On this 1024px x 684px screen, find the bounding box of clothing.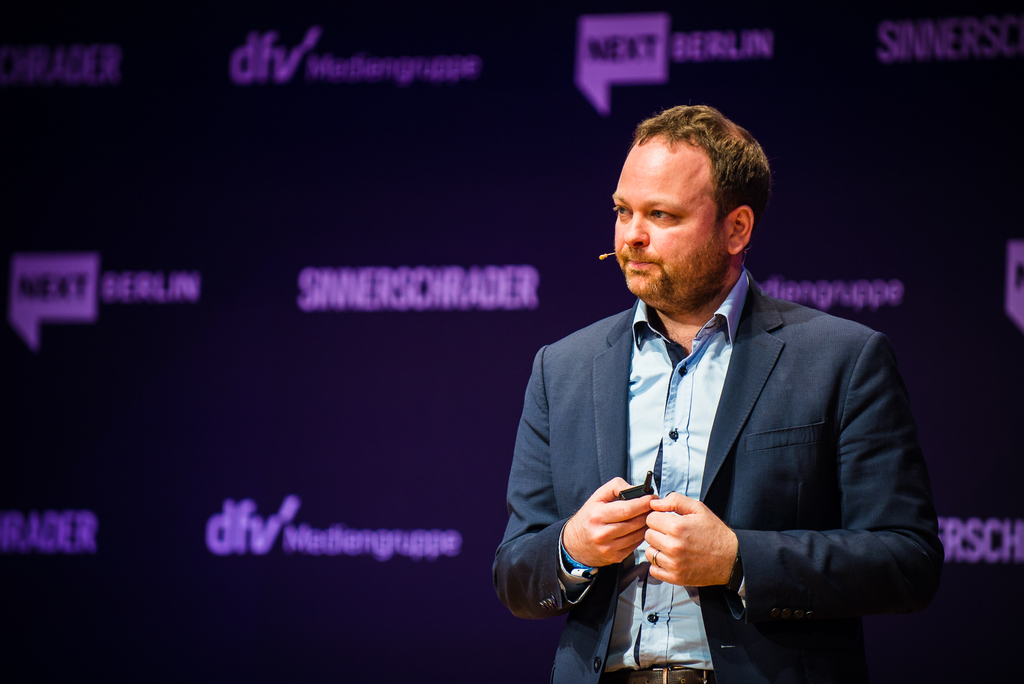
Bounding box: pyautogui.locateOnScreen(543, 277, 920, 665).
